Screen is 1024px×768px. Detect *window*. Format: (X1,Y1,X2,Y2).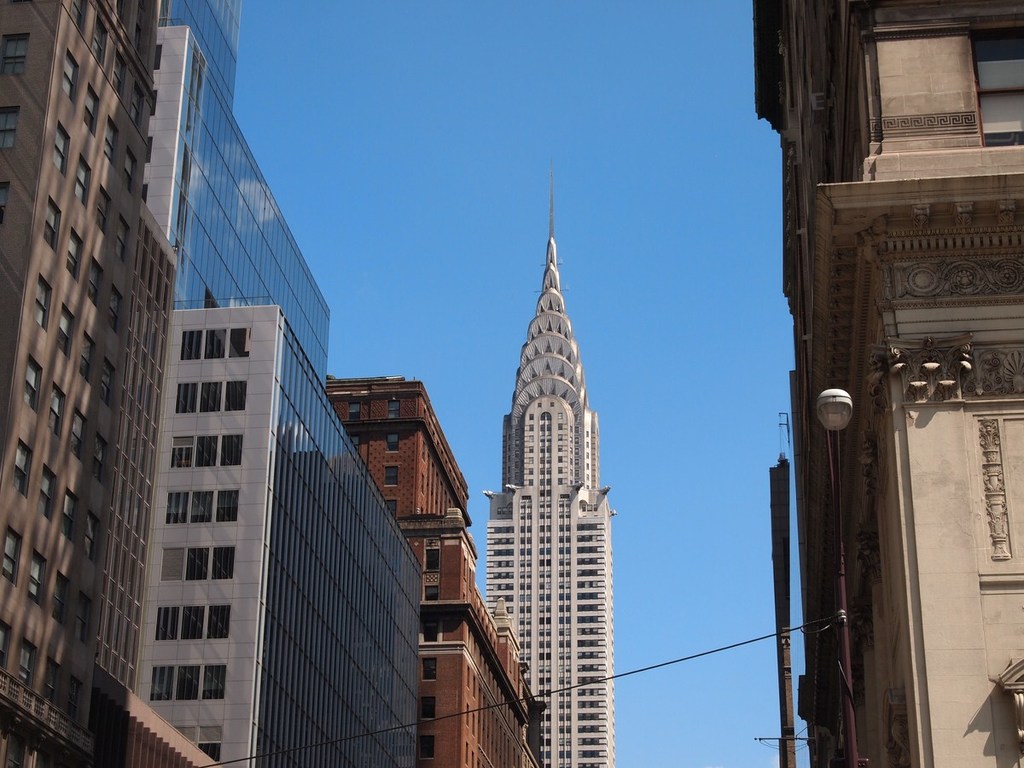
(199,741,220,763).
